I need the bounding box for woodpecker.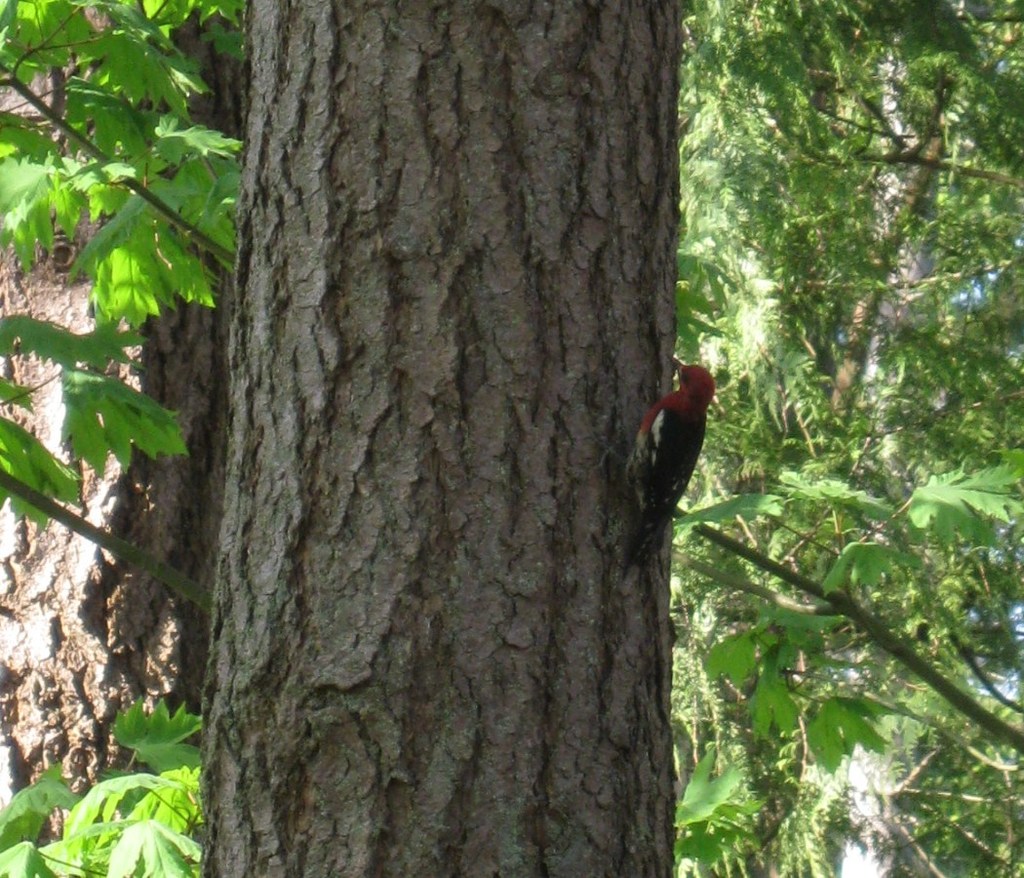
Here it is: {"x1": 627, "y1": 358, "x2": 716, "y2": 564}.
